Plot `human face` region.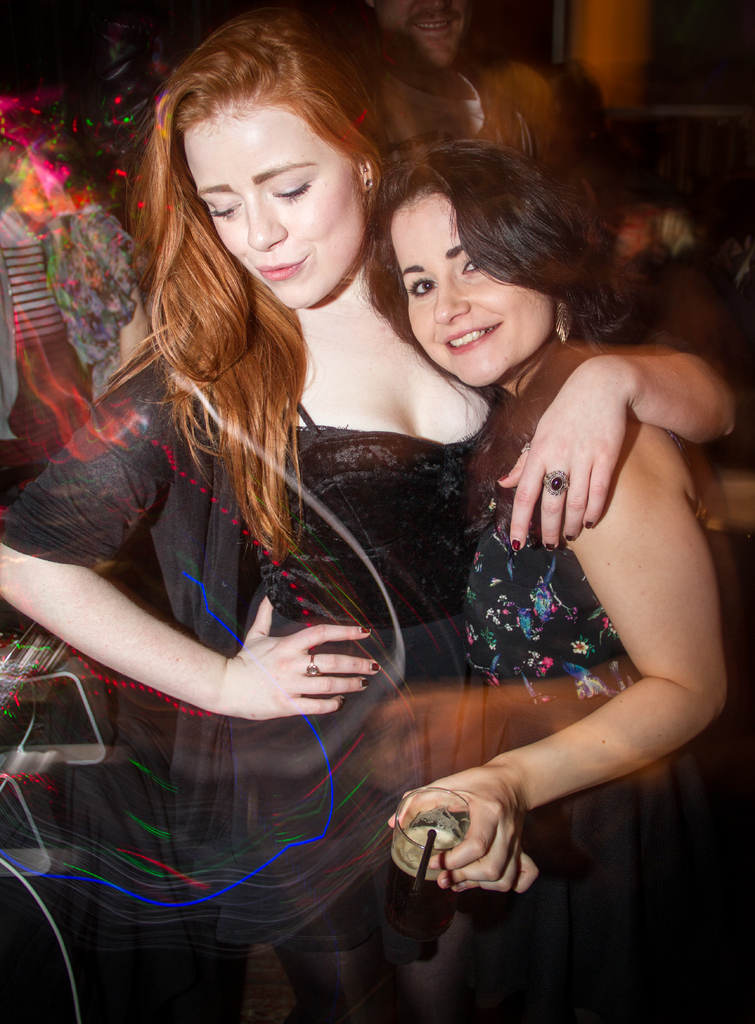
Plotted at (left=386, top=199, right=553, bottom=383).
